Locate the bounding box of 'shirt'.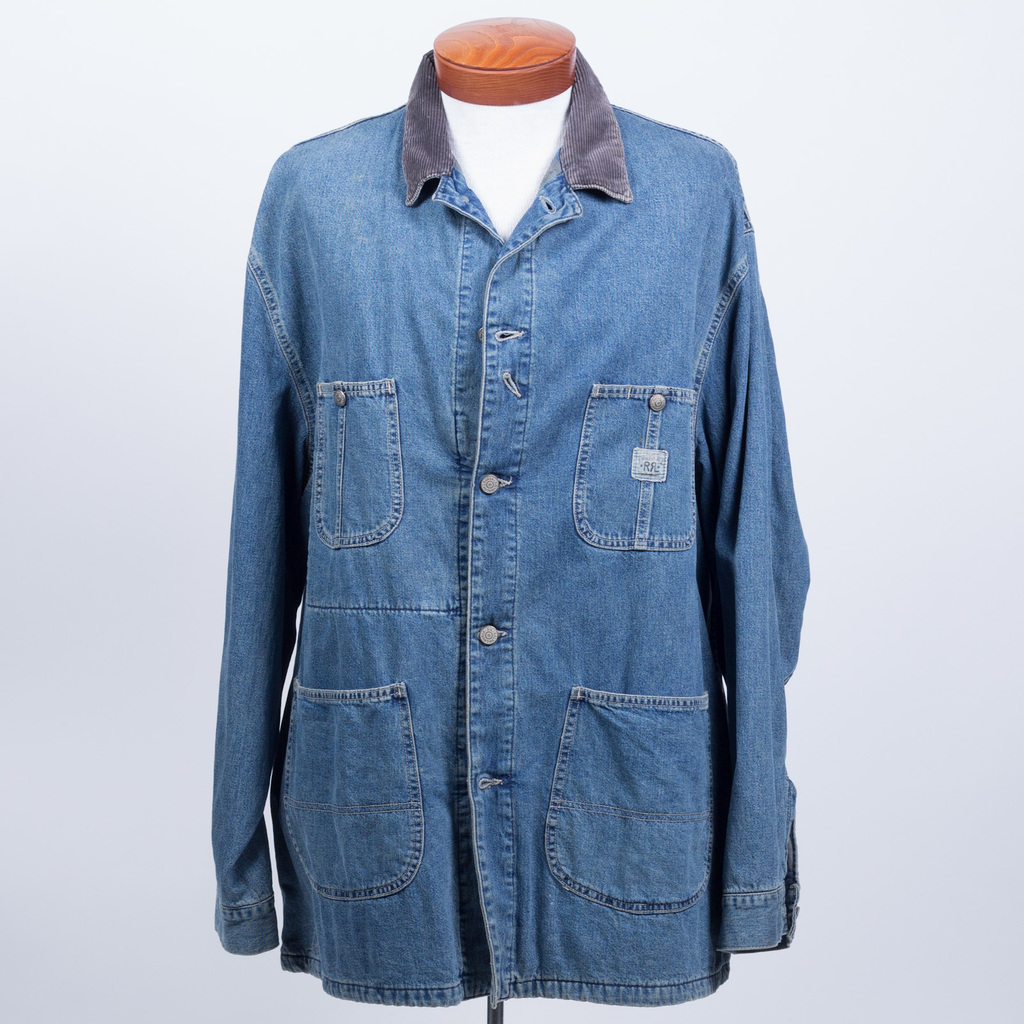
Bounding box: (x1=204, y1=50, x2=811, y2=1014).
